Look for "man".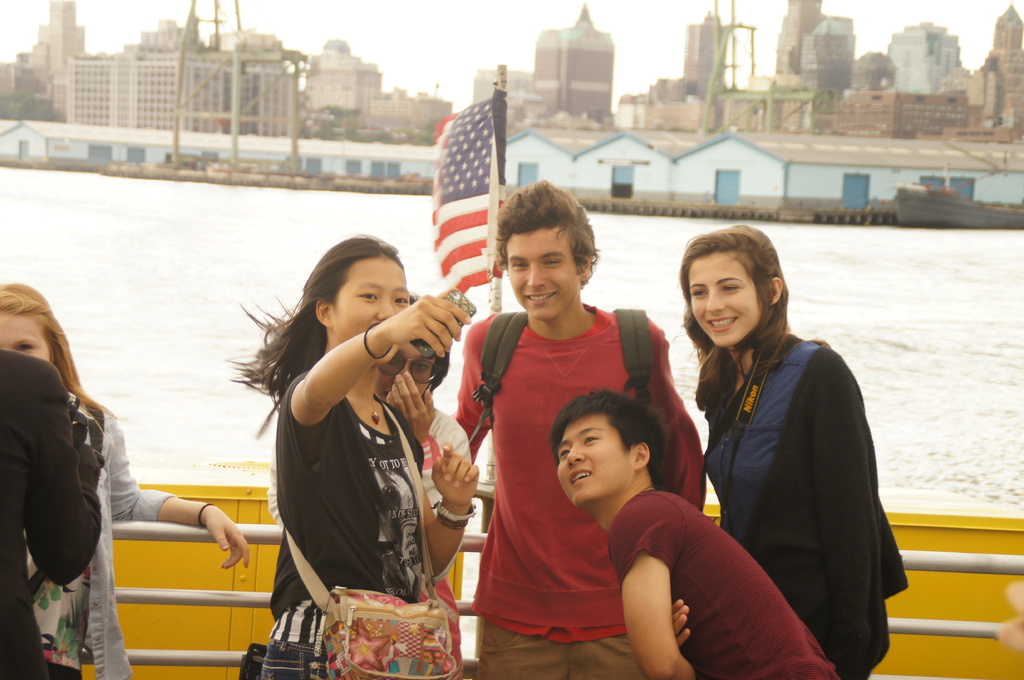
Found: <bbox>0, 348, 106, 679</bbox>.
